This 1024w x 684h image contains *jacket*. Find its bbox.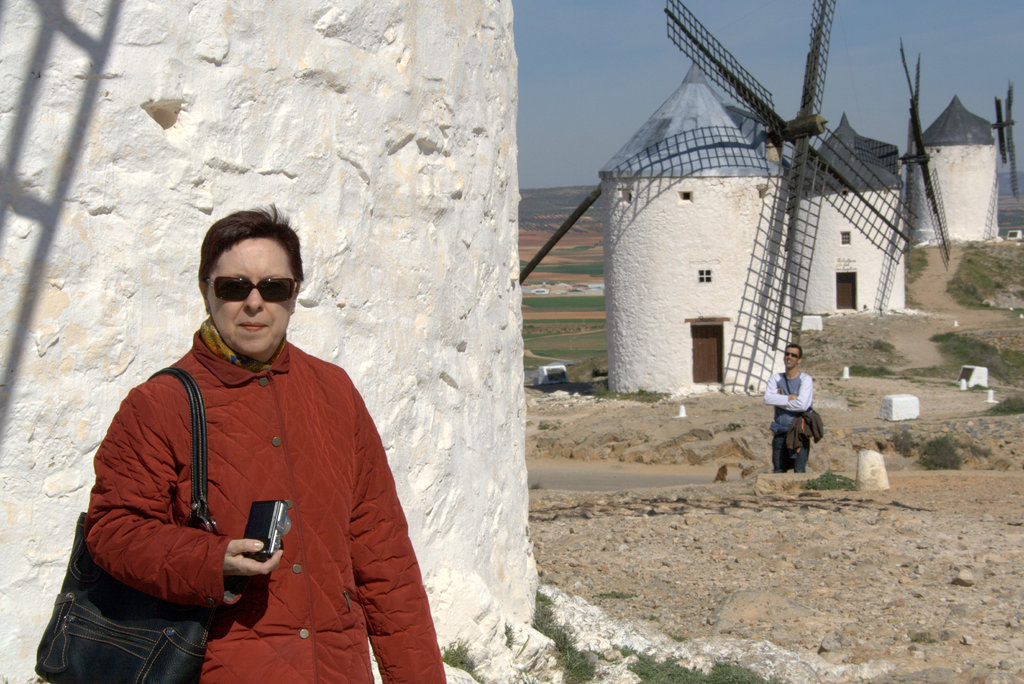
(left=49, top=270, right=419, bottom=665).
